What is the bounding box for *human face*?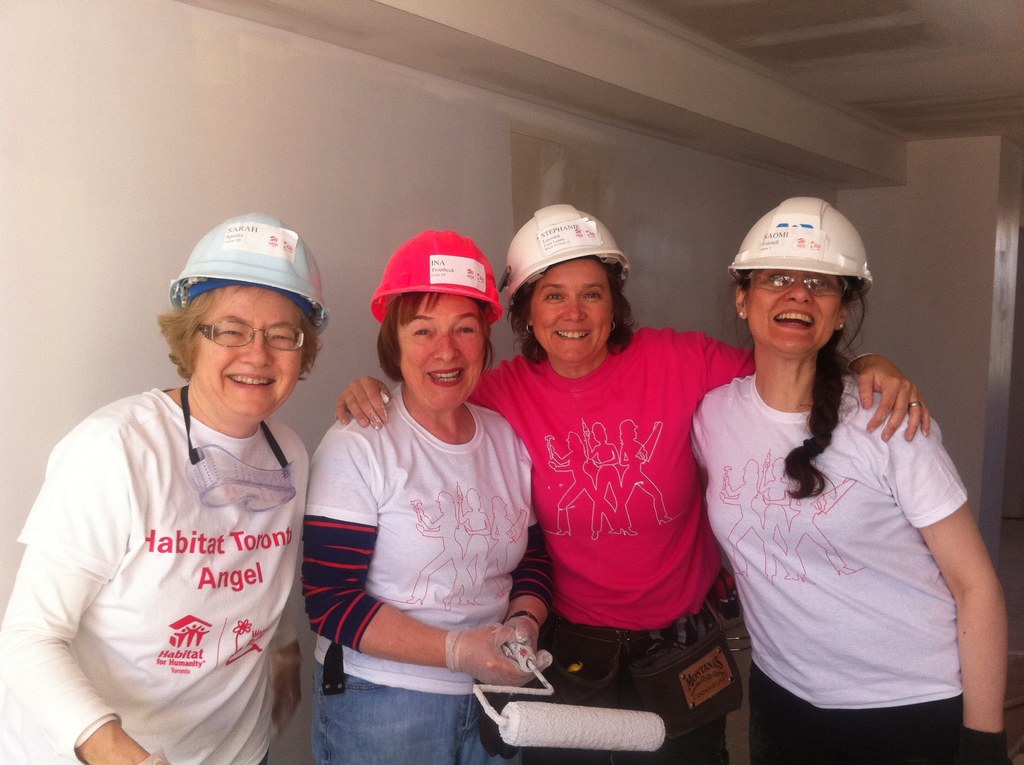
399/294/486/405.
